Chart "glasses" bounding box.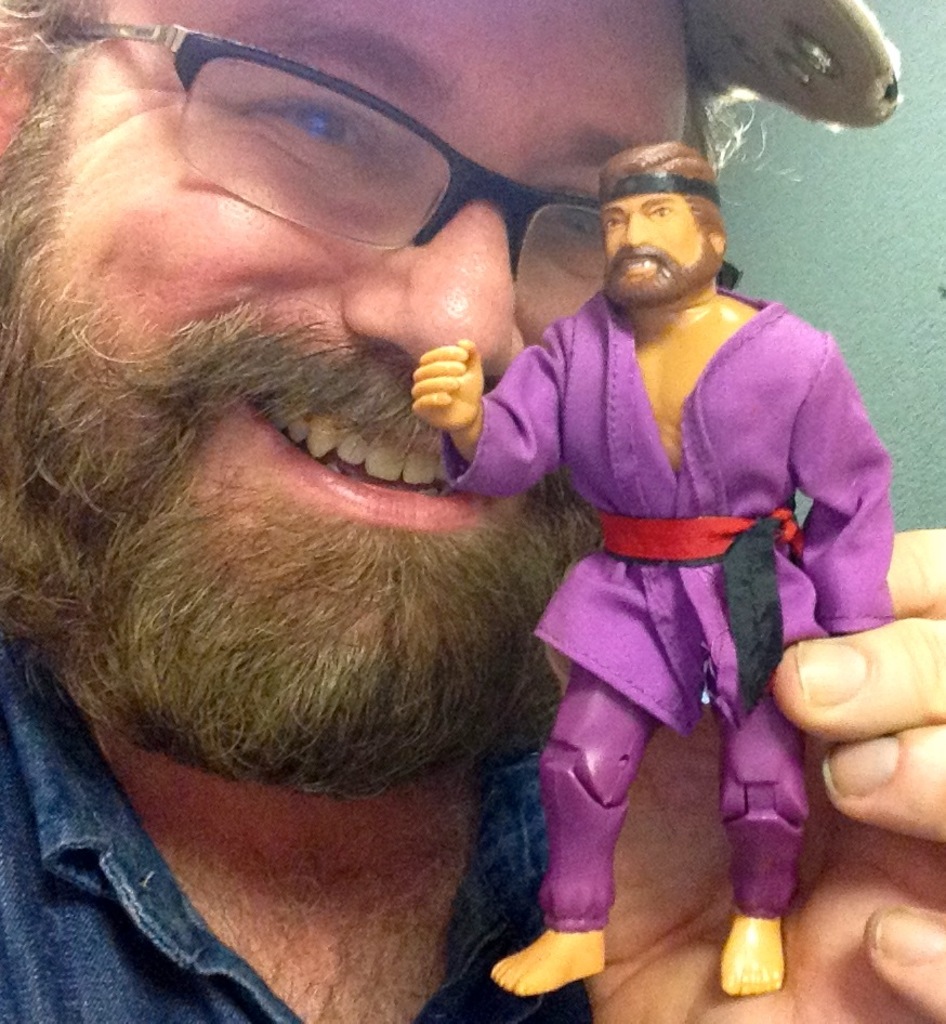
Charted: 52,19,621,341.
